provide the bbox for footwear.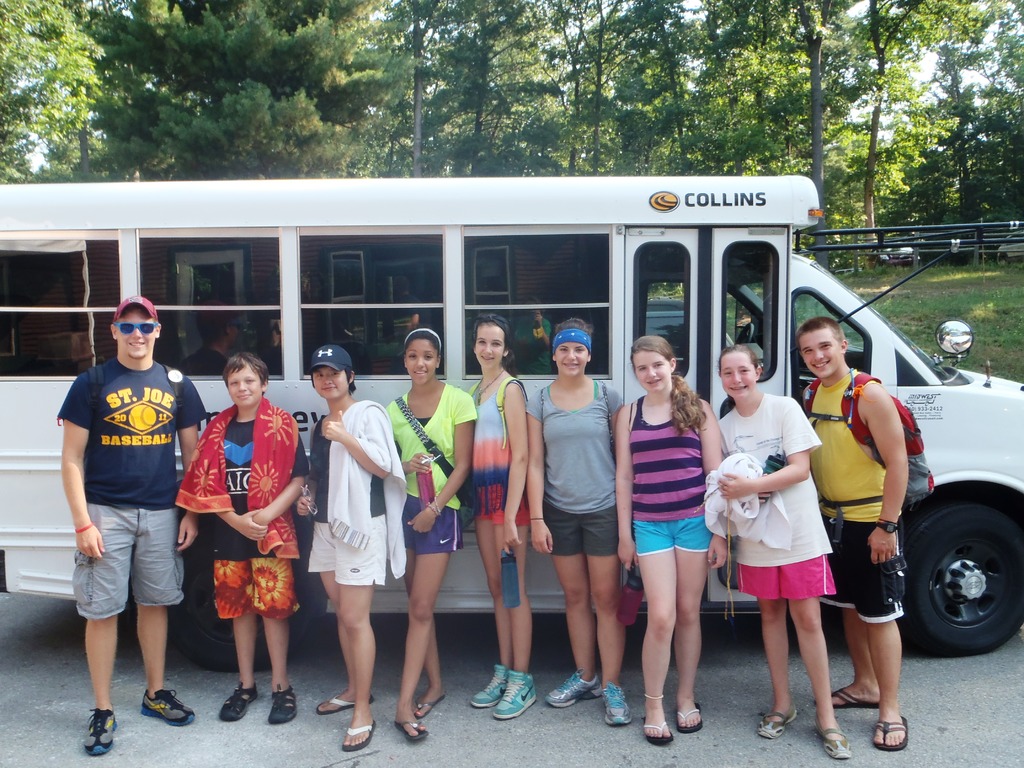
region(595, 678, 631, 729).
